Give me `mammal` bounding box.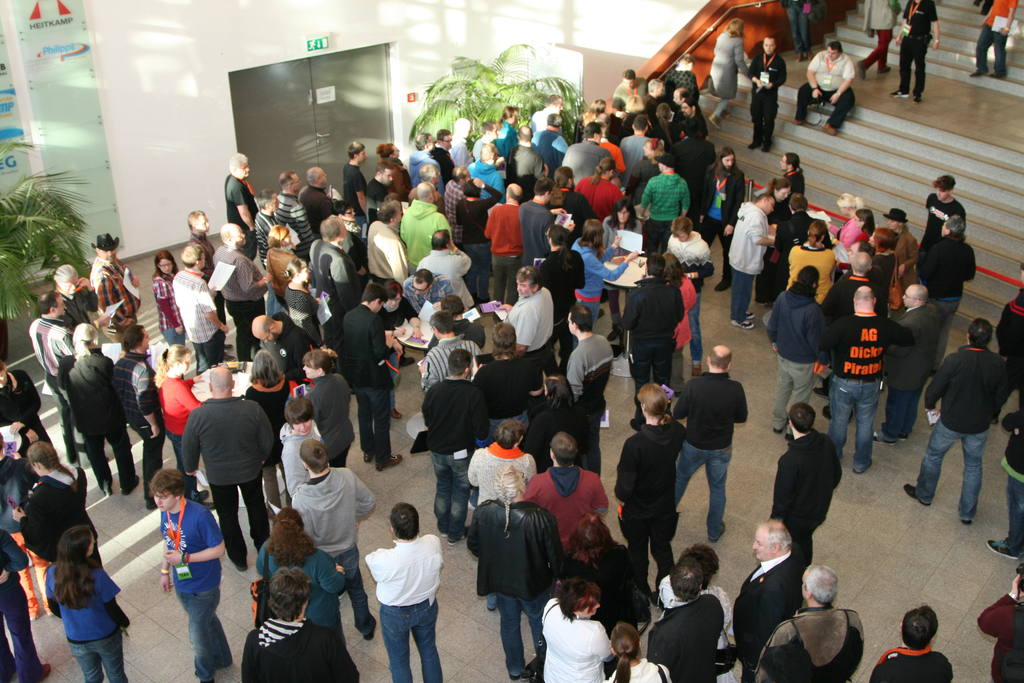
{"x1": 614, "y1": 67, "x2": 650, "y2": 107}.
